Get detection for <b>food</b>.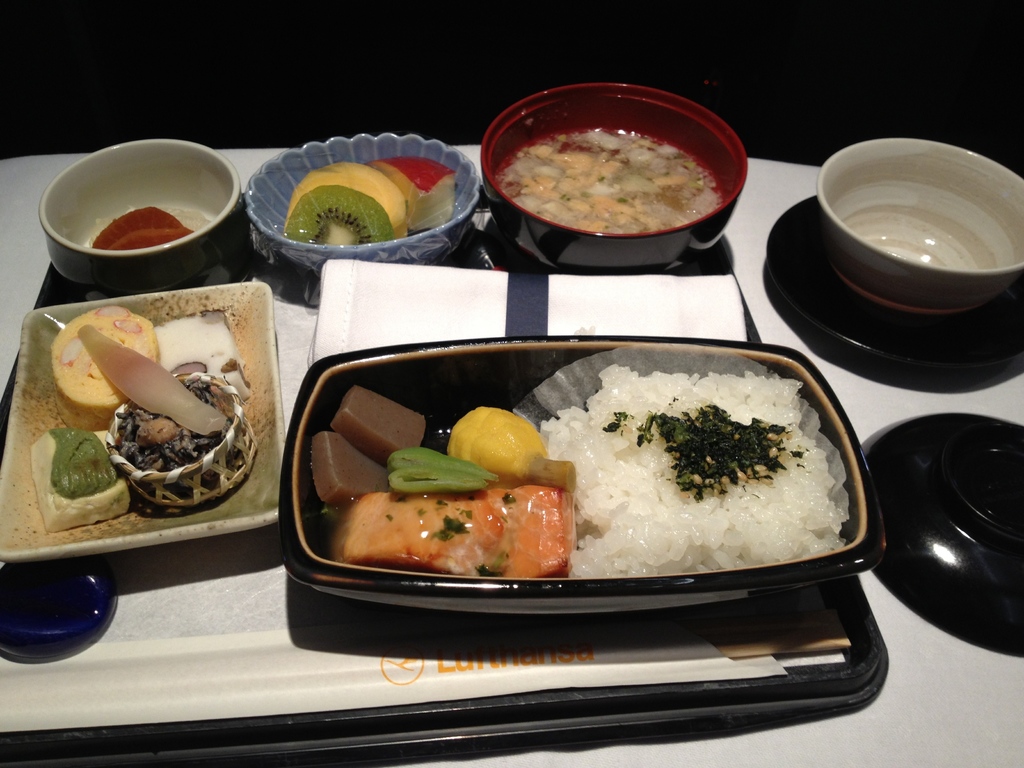
Detection: [29,427,133,533].
